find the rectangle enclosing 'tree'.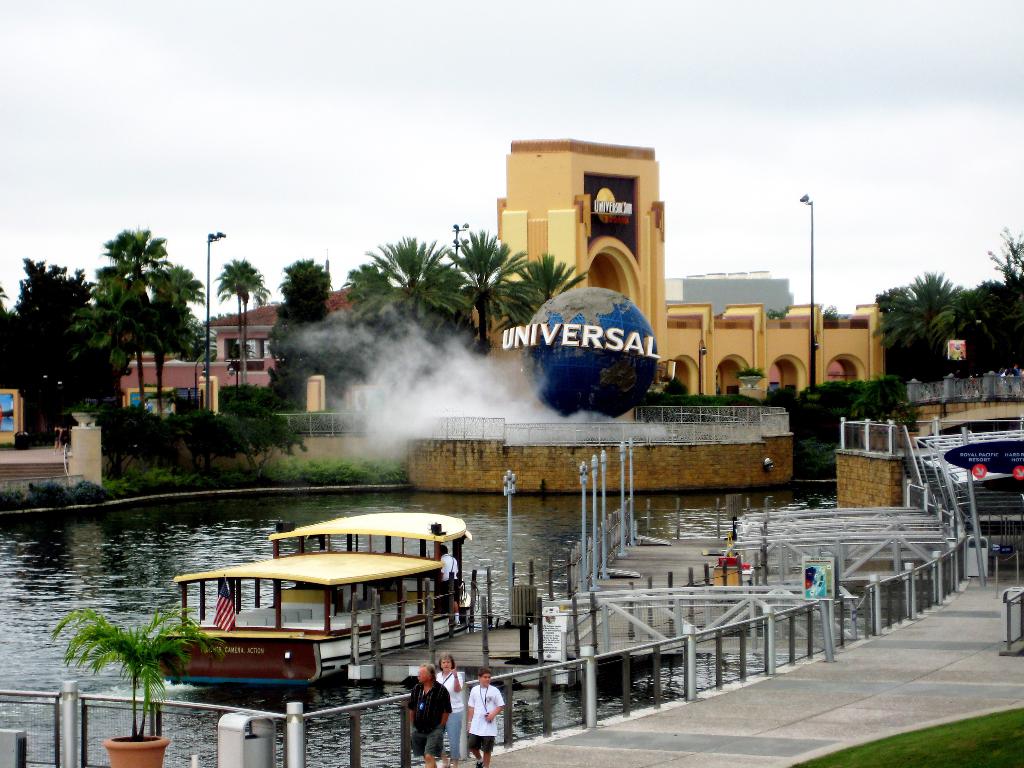
<bbox>63, 225, 175, 417</bbox>.
